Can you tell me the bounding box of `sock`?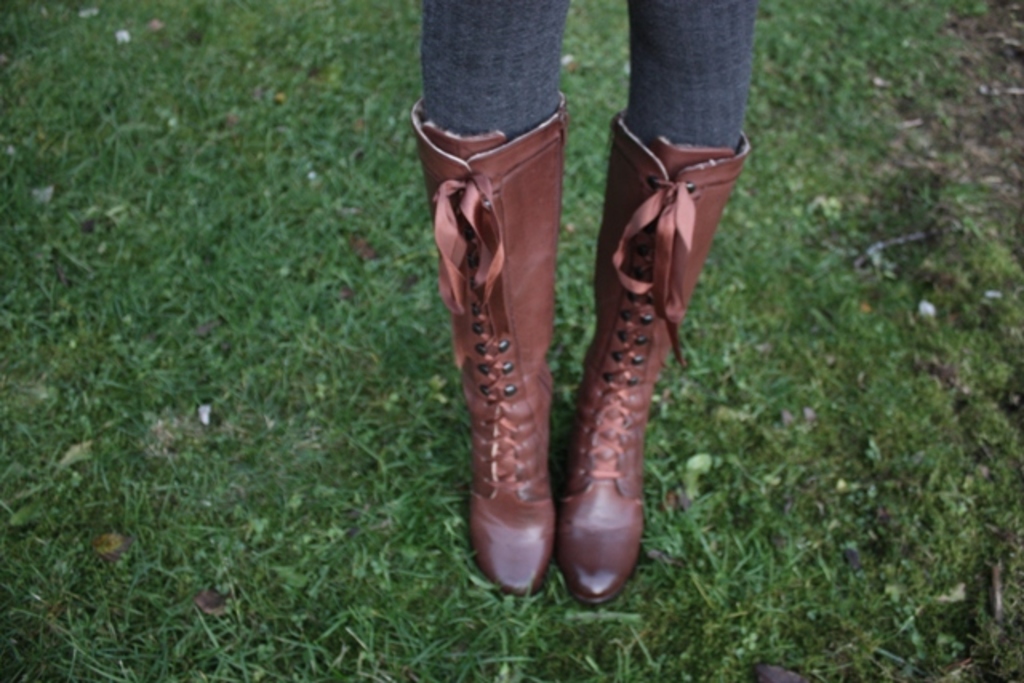
{"x1": 421, "y1": 0, "x2": 573, "y2": 141}.
